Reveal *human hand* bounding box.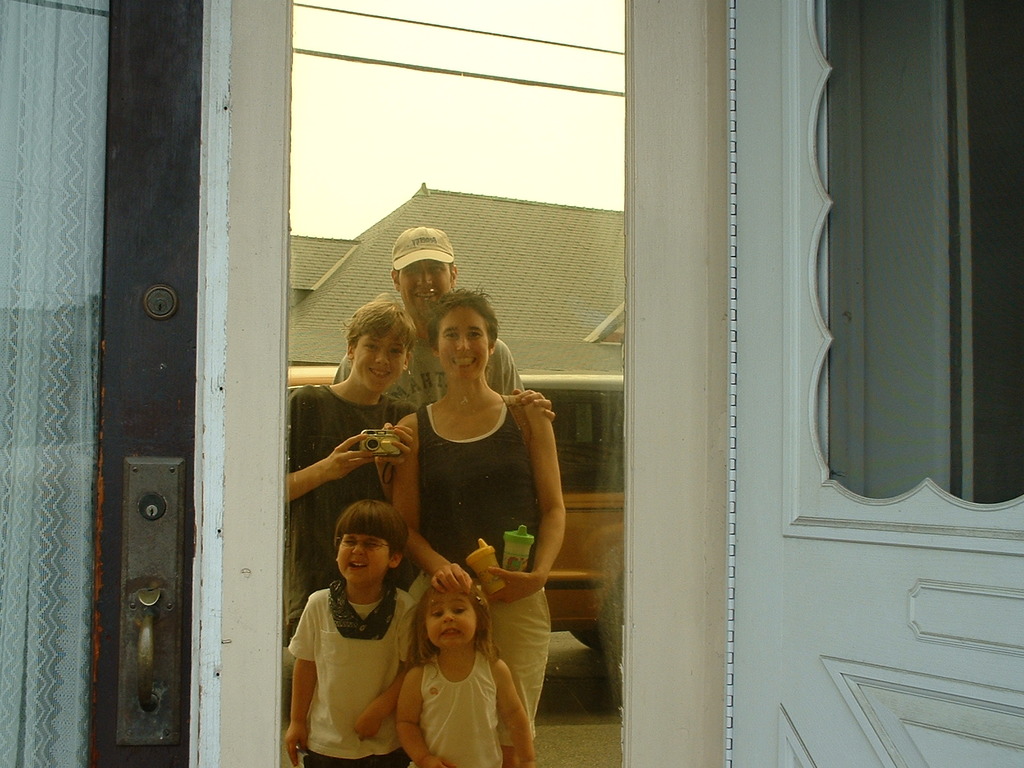
Revealed: bbox=[418, 753, 456, 767].
